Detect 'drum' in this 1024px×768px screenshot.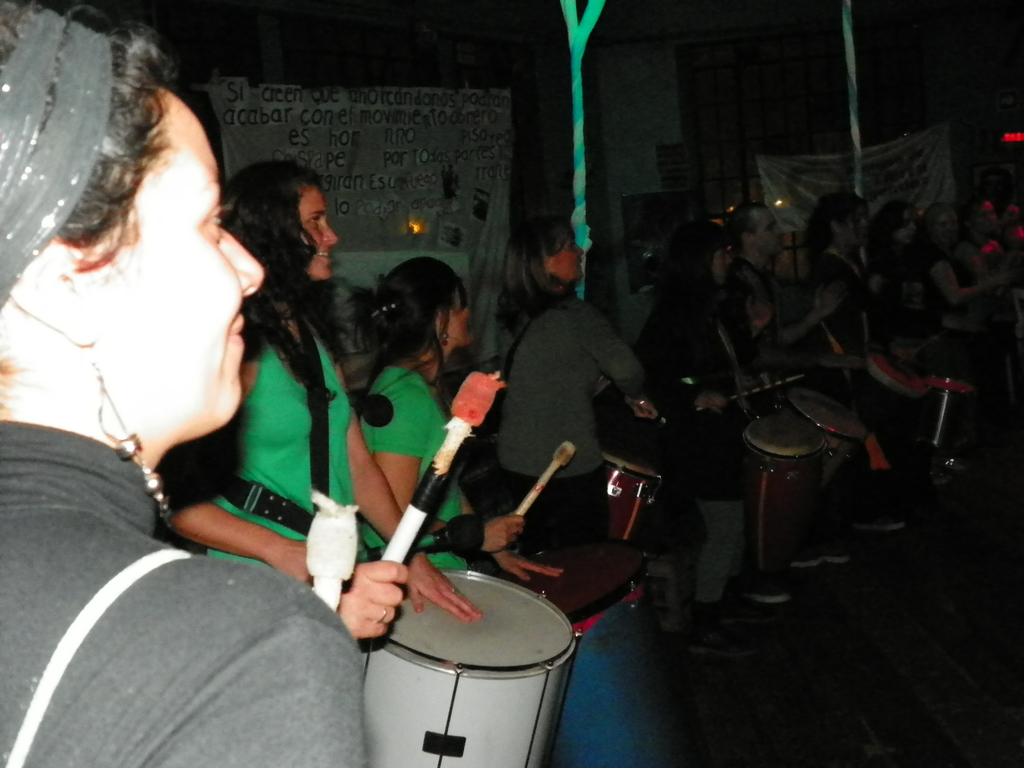
Detection: <box>783,373,870,572</box>.
